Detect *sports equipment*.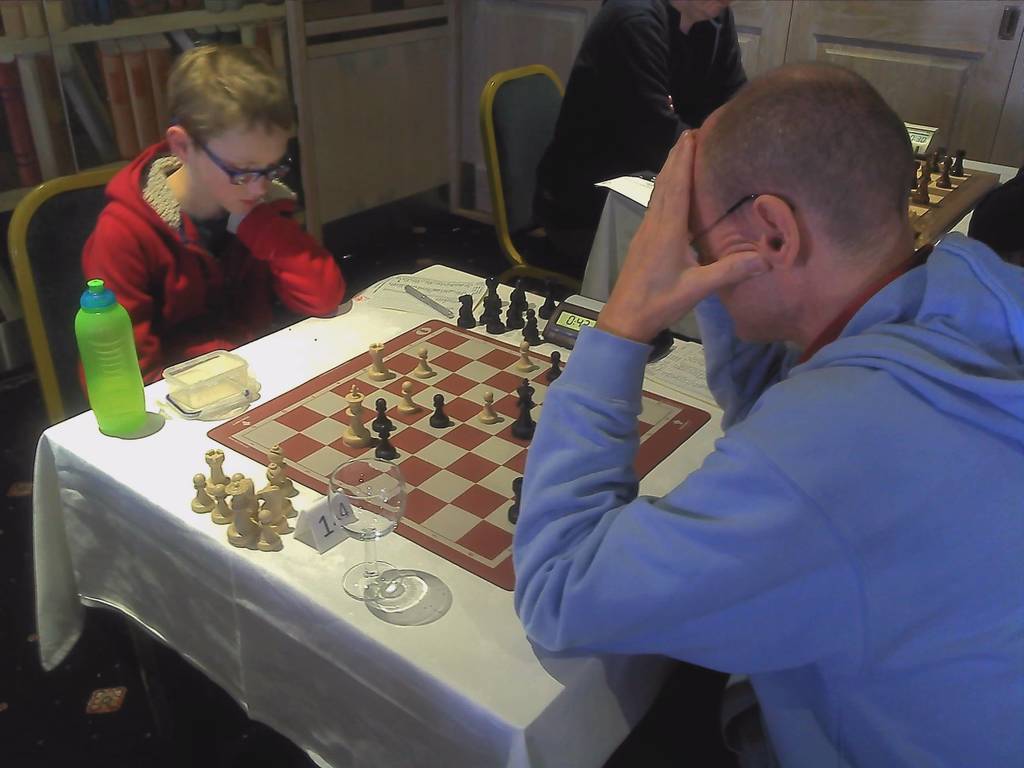
Detected at detection(429, 386, 451, 431).
